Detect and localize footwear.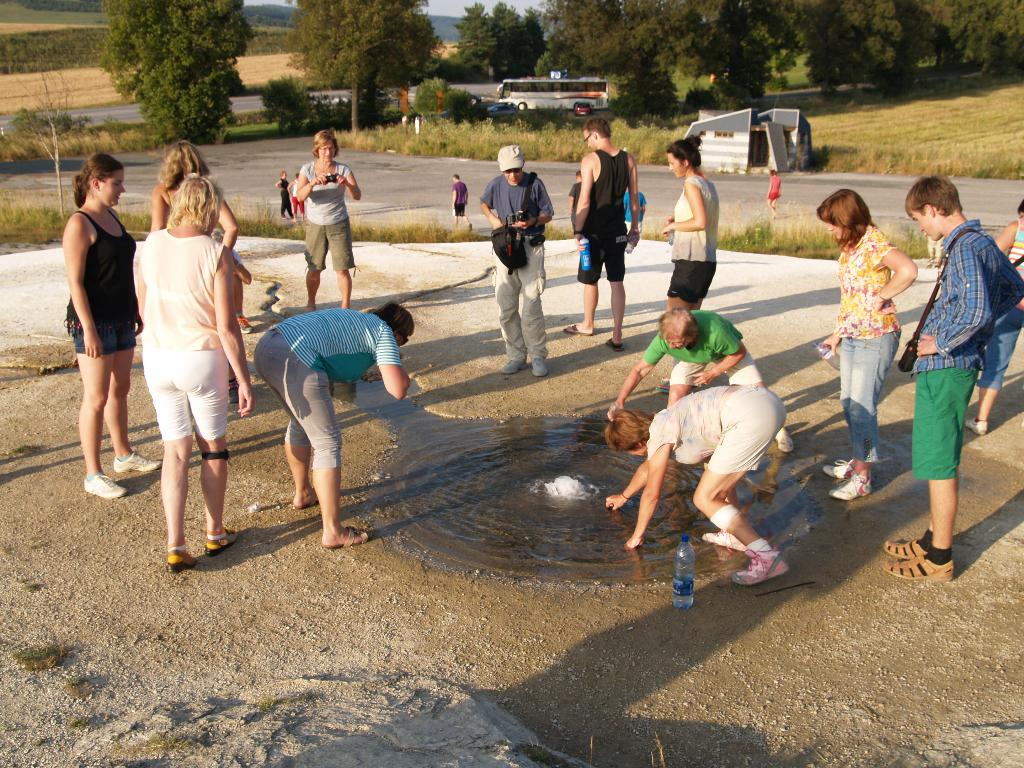
Localized at (x1=703, y1=529, x2=744, y2=550).
